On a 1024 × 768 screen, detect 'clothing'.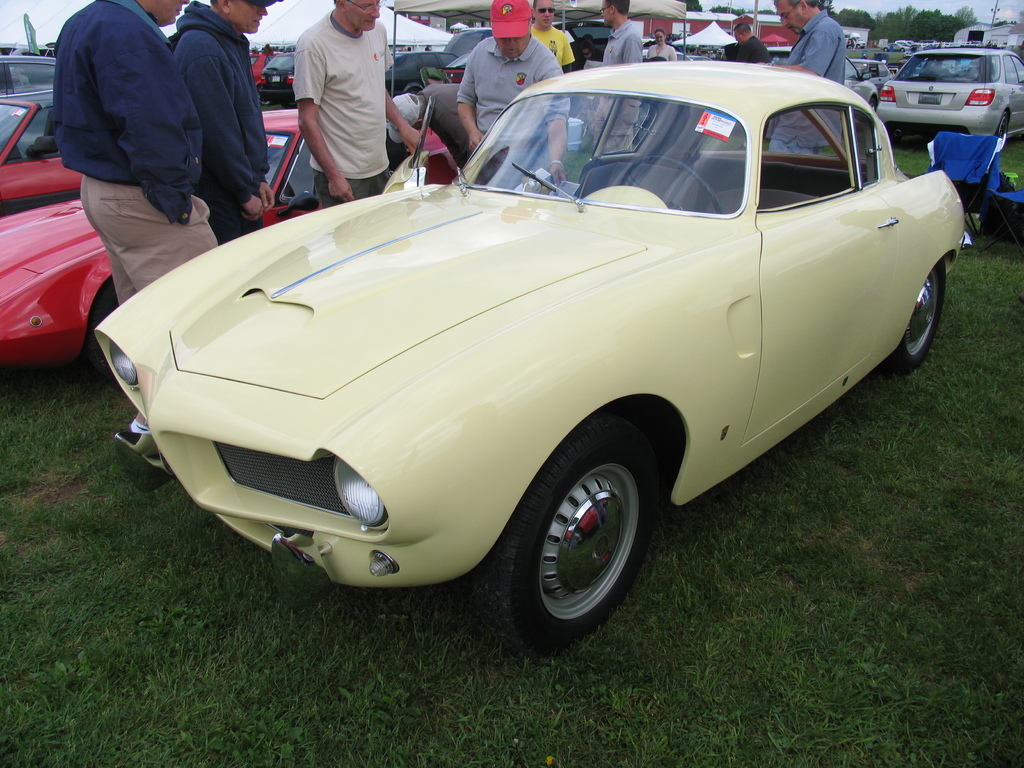
x1=290, y1=1, x2=389, y2=211.
